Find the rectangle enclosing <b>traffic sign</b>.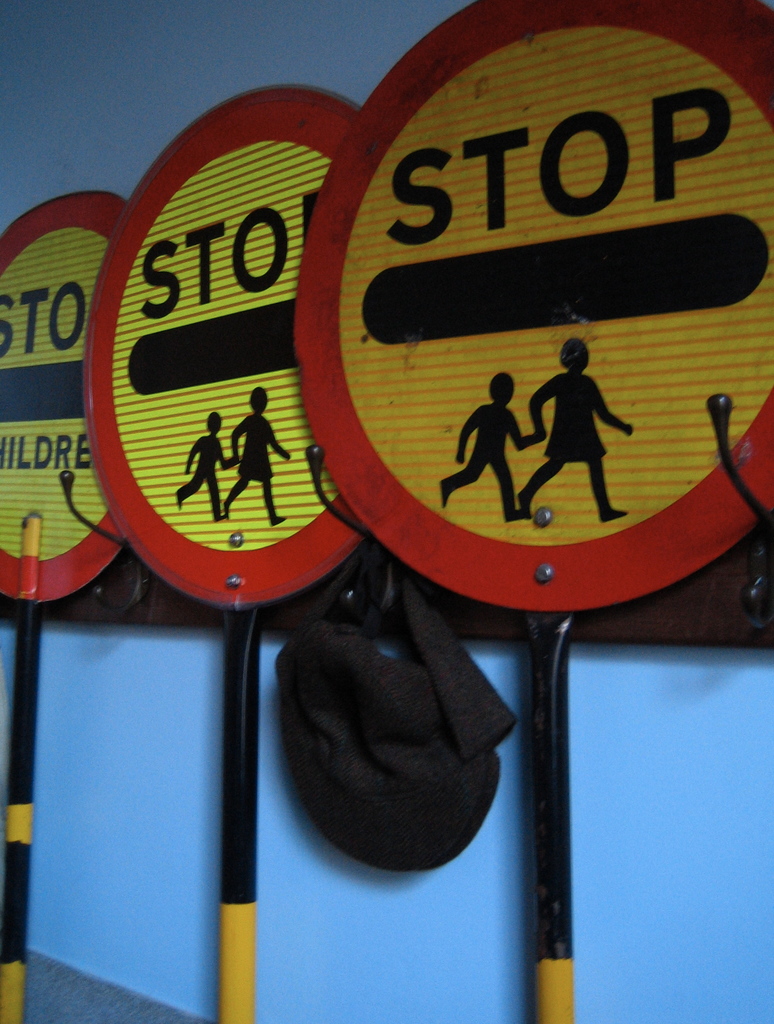
l=285, t=0, r=773, b=628.
